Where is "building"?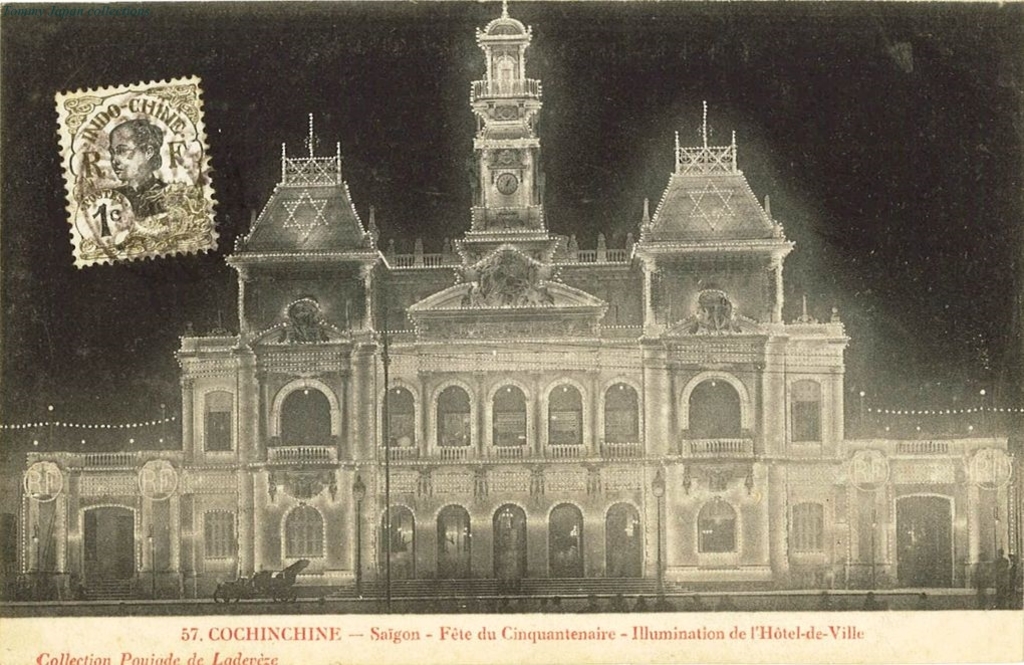
BBox(18, 0, 1020, 596).
